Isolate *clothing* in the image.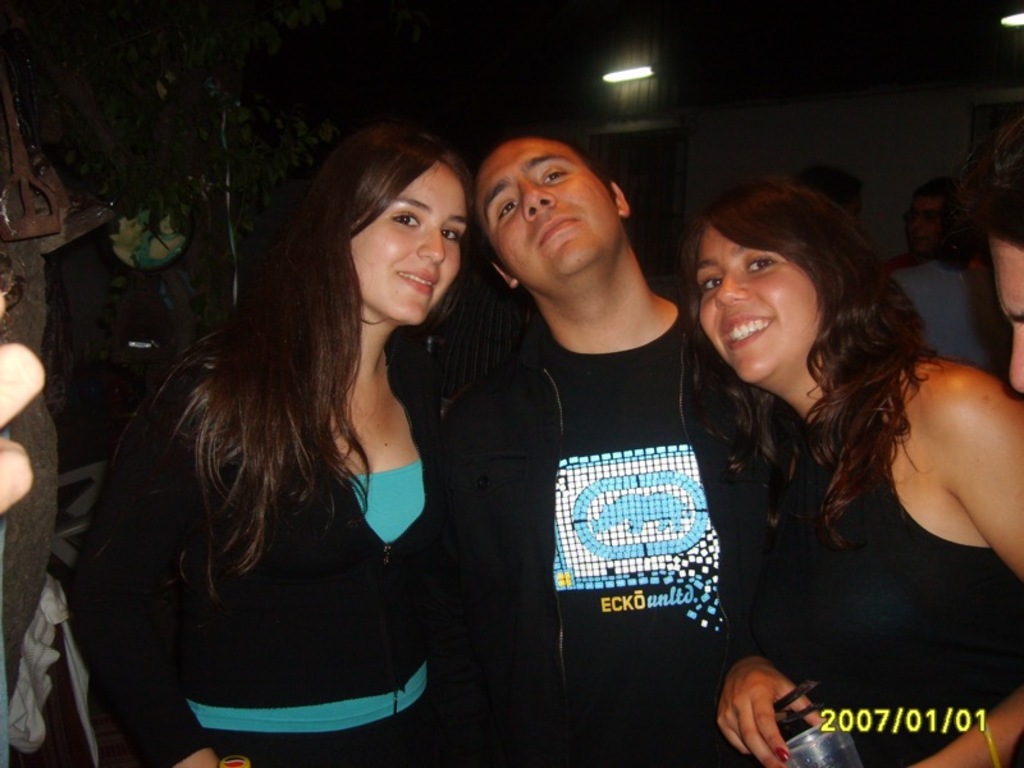
Isolated region: 444,312,772,767.
